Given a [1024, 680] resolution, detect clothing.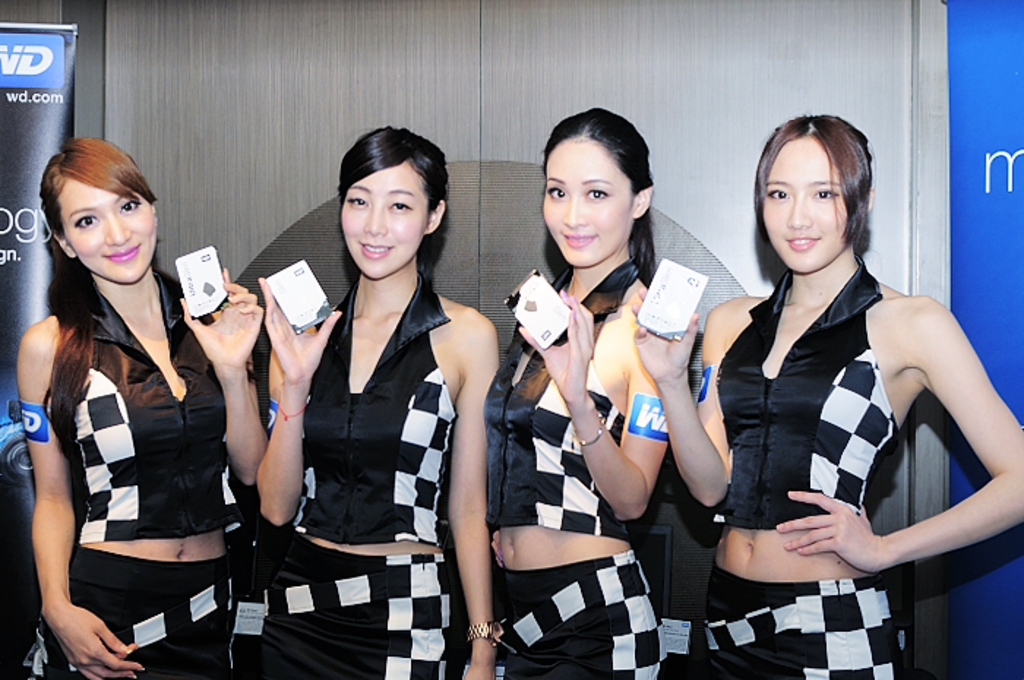
region(481, 257, 709, 679).
